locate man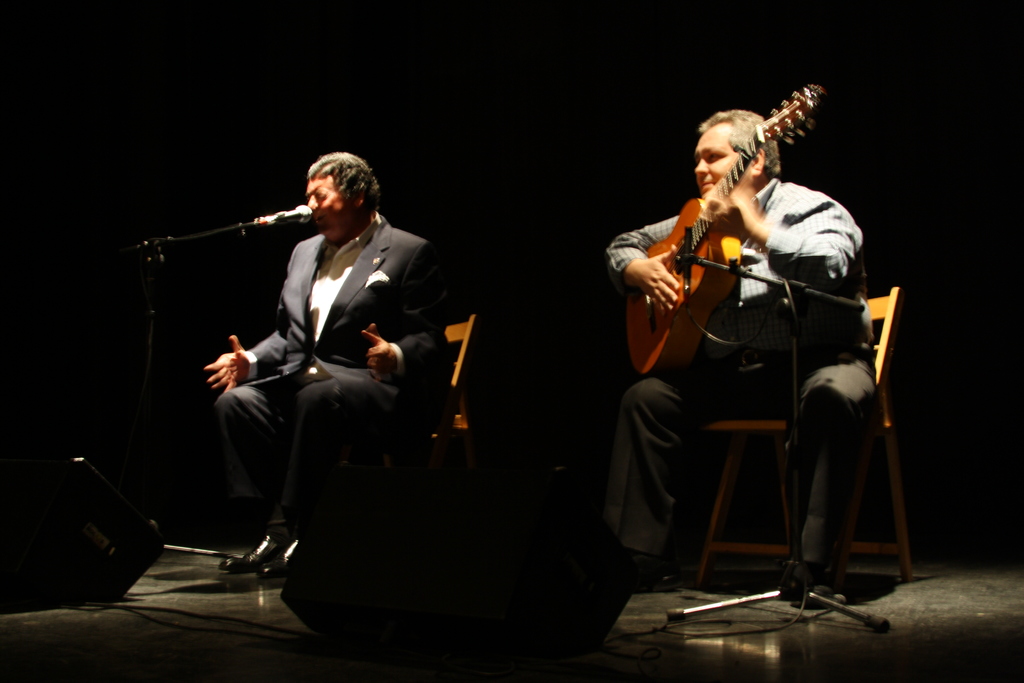
194:151:454:576
